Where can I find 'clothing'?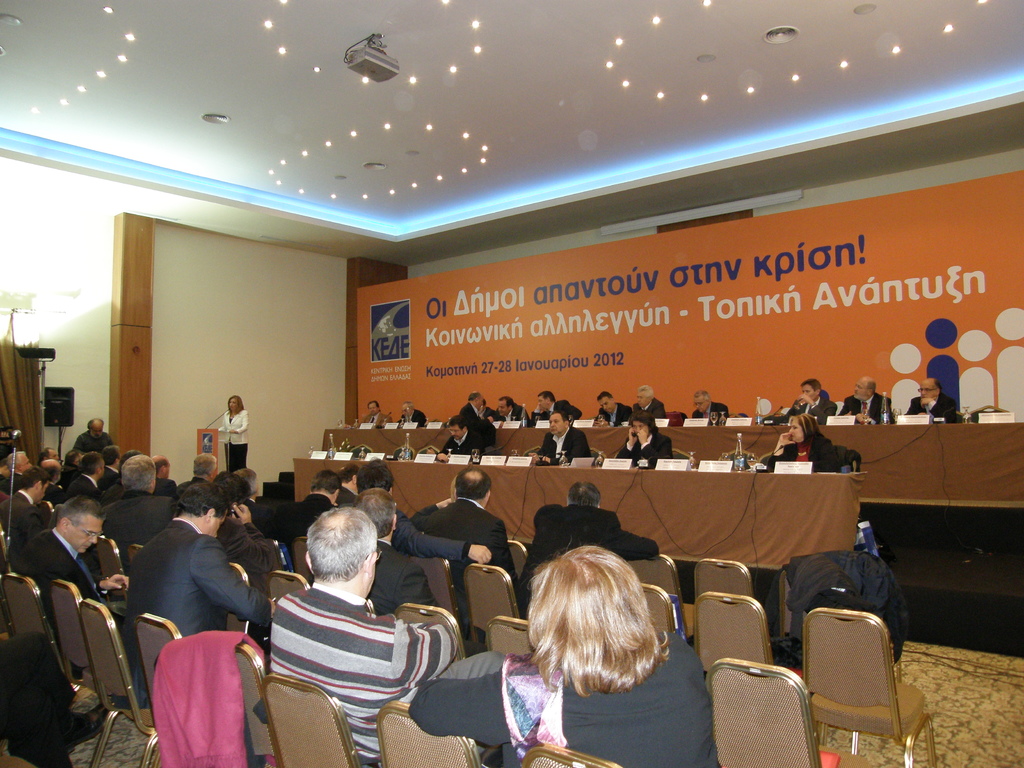
You can find it at [0,495,49,534].
